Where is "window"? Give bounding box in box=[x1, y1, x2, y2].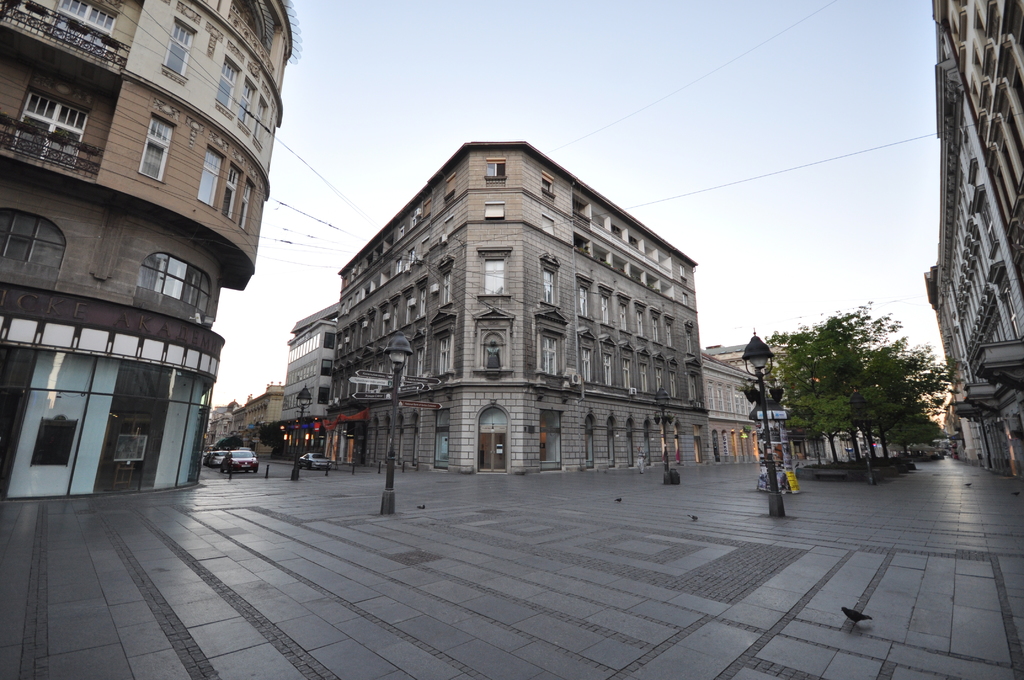
box=[481, 202, 504, 221].
